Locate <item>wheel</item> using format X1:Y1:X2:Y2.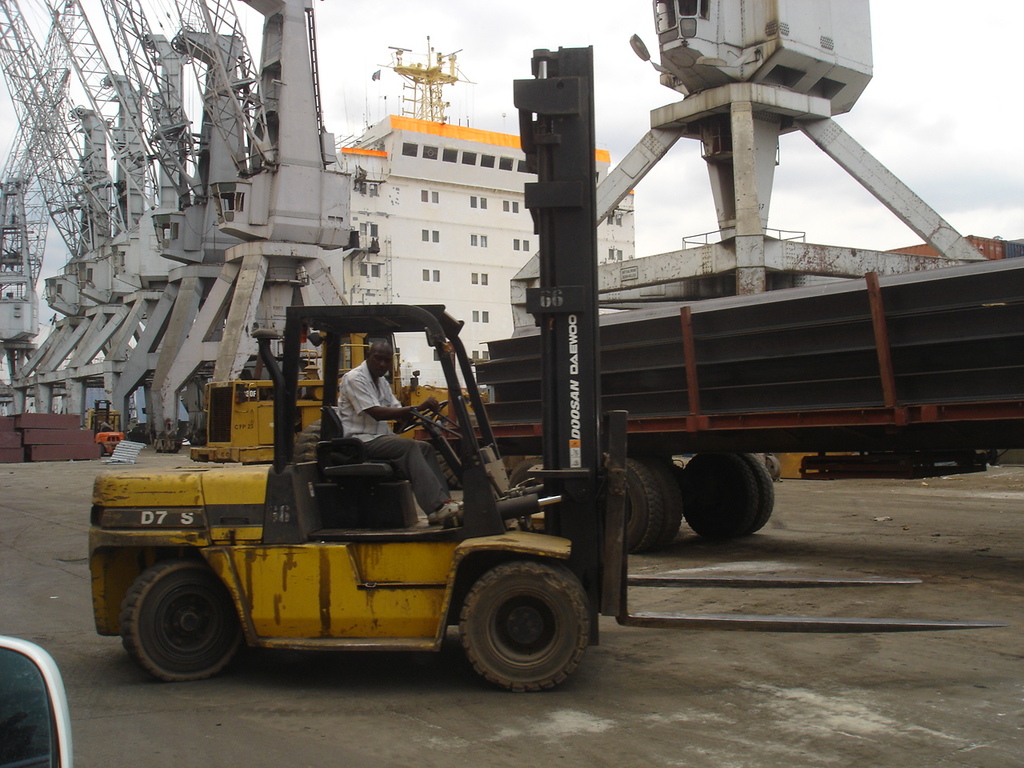
631:459:663:554.
